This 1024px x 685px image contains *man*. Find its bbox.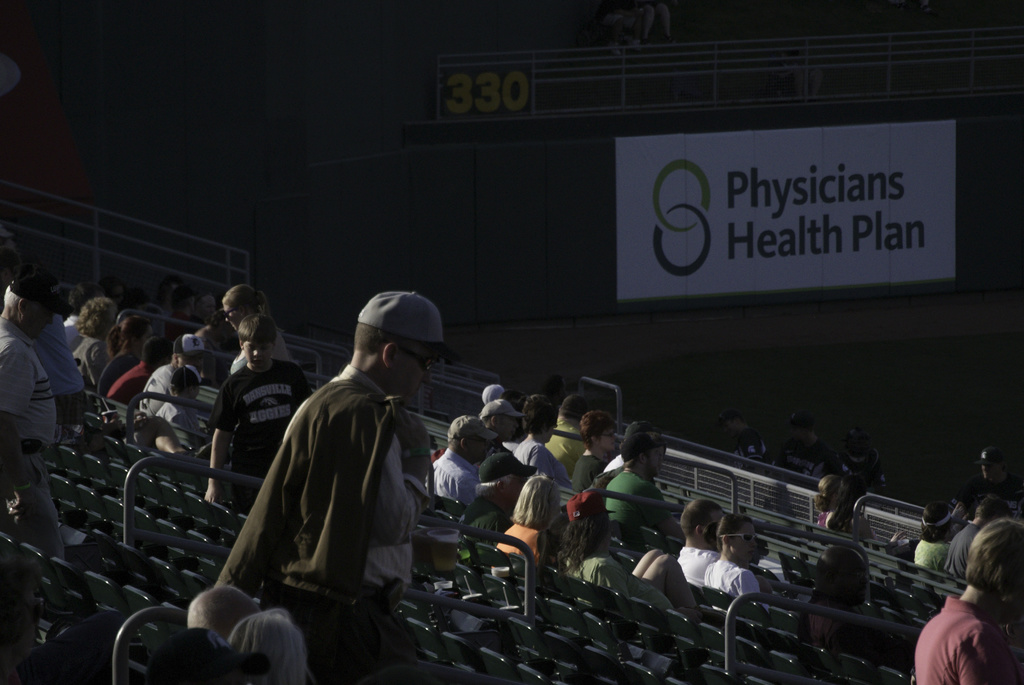
select_region(211, 290, 465, 661).
